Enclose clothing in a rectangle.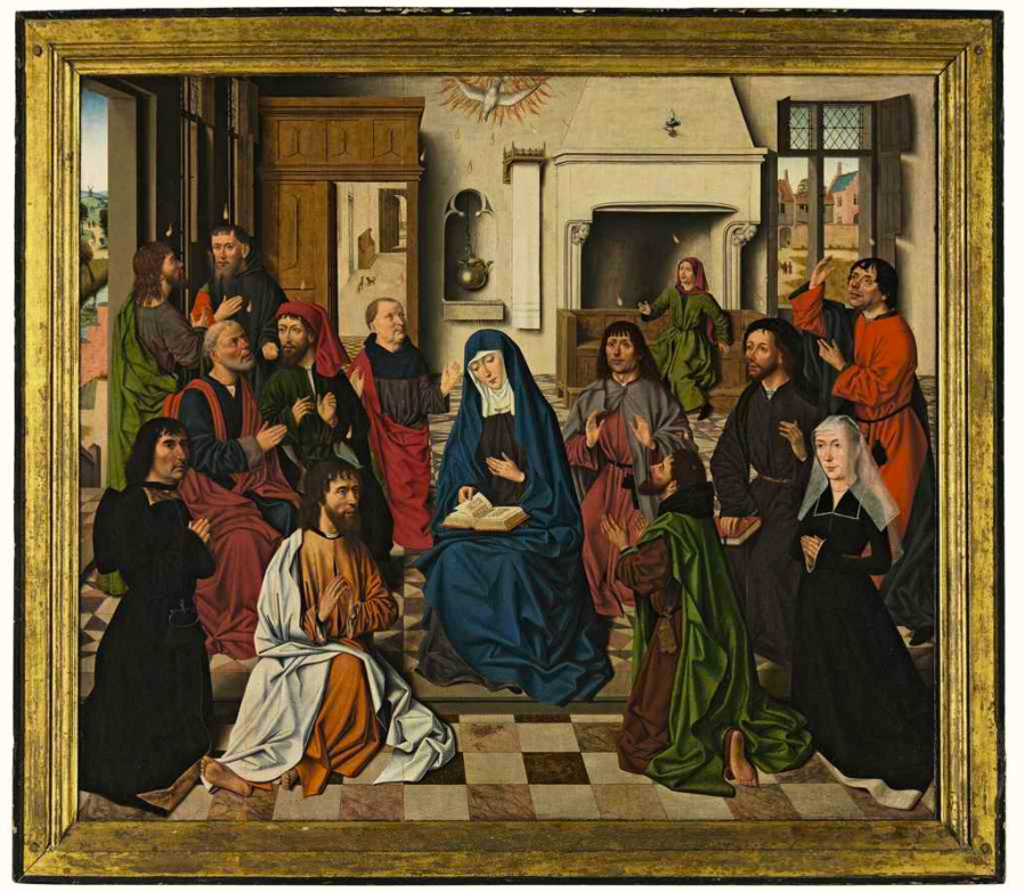
<bbox>640, 282, 728, 405</bbox>.
